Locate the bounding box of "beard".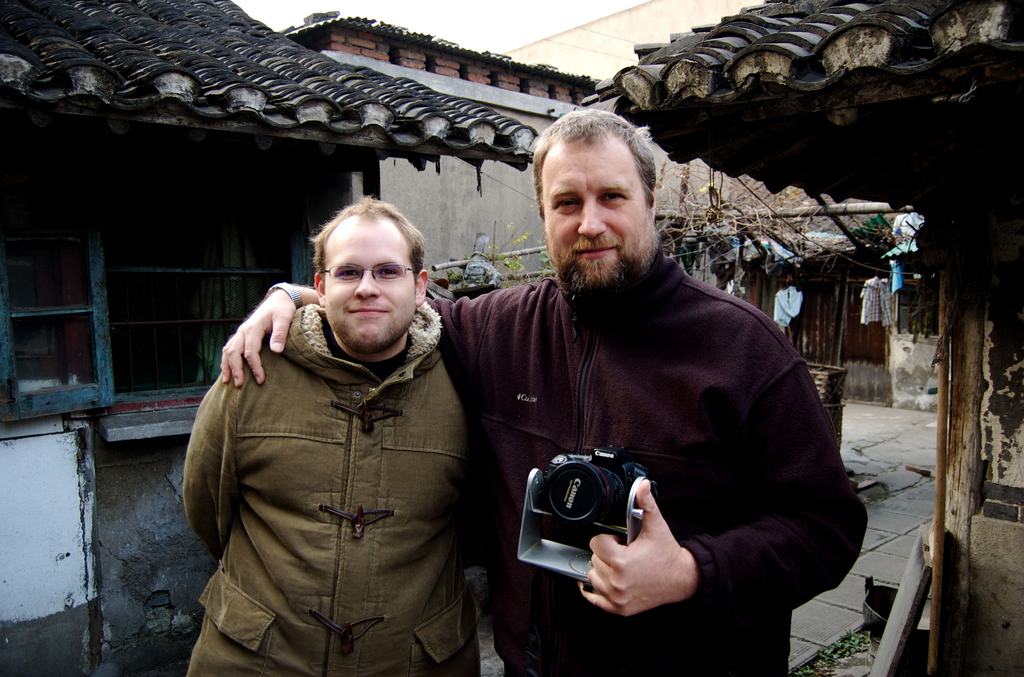
Bounding box: 542, 210, 659, 278.
